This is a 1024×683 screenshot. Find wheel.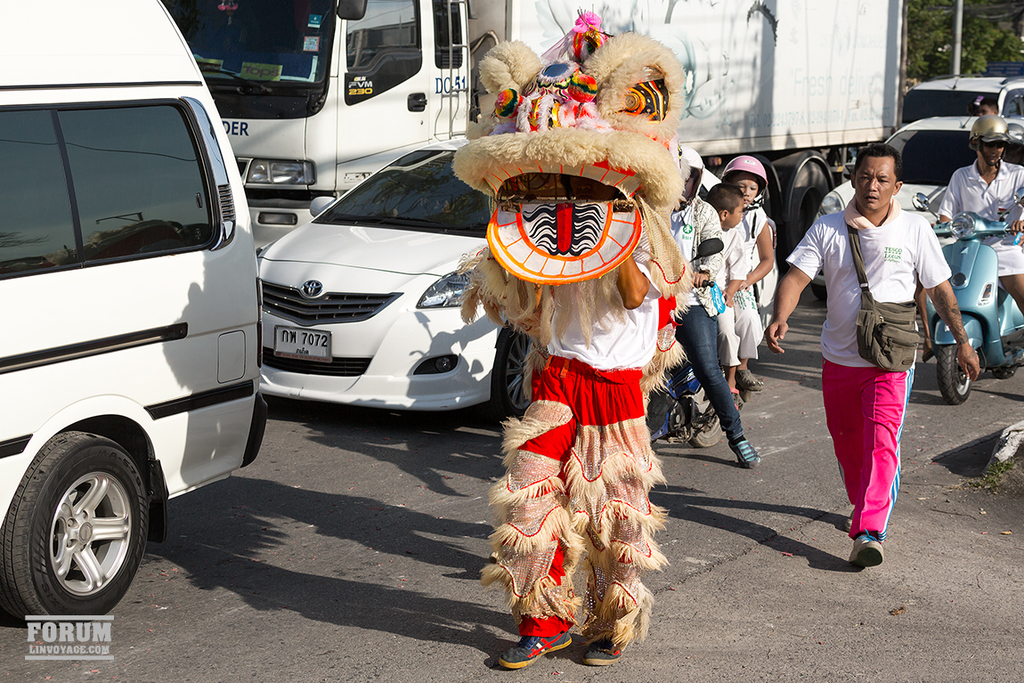
Bounding box: 486/323/532/417.
